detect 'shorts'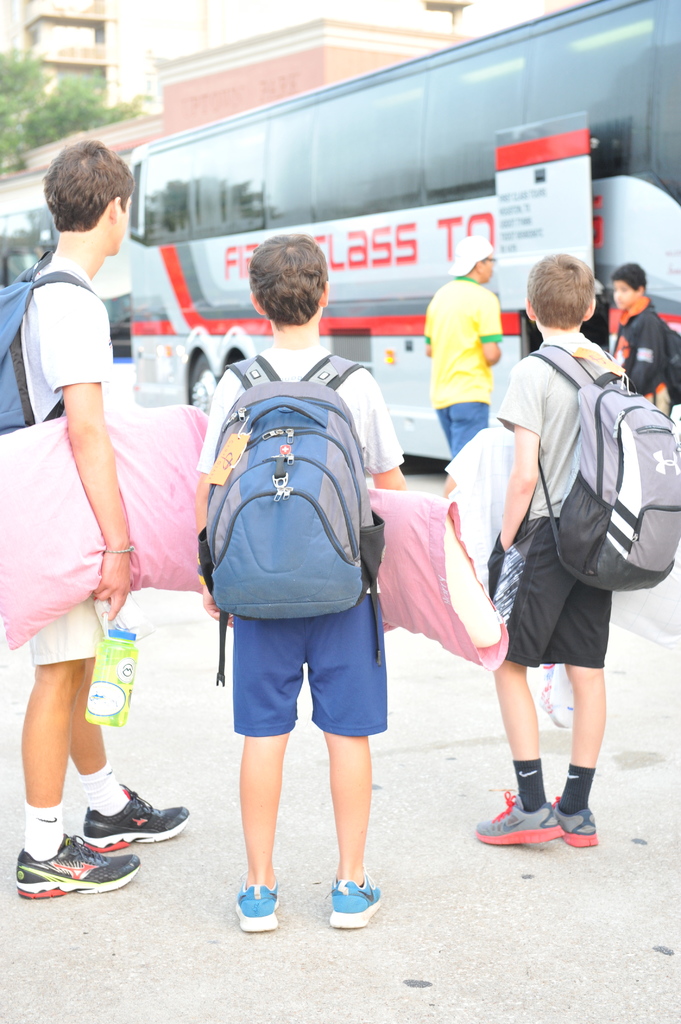
{"x1": 220, "y1": 629, "x2": 414, "y2": 741}
